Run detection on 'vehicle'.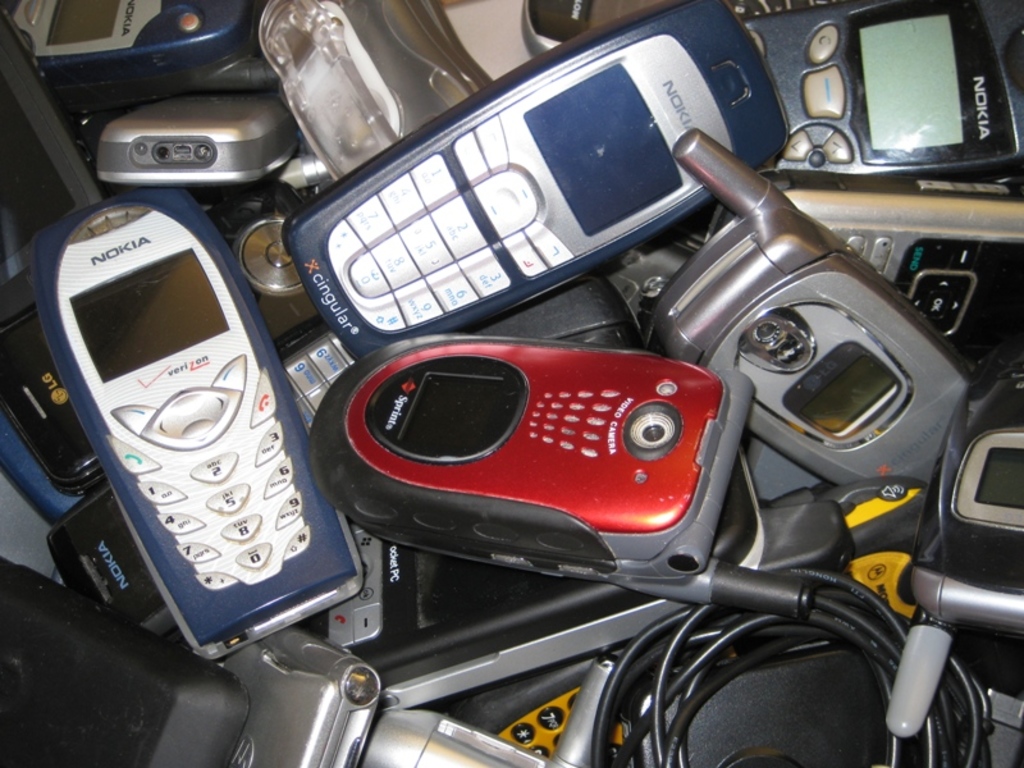
Result: region(0, 0, 1023, 767).
